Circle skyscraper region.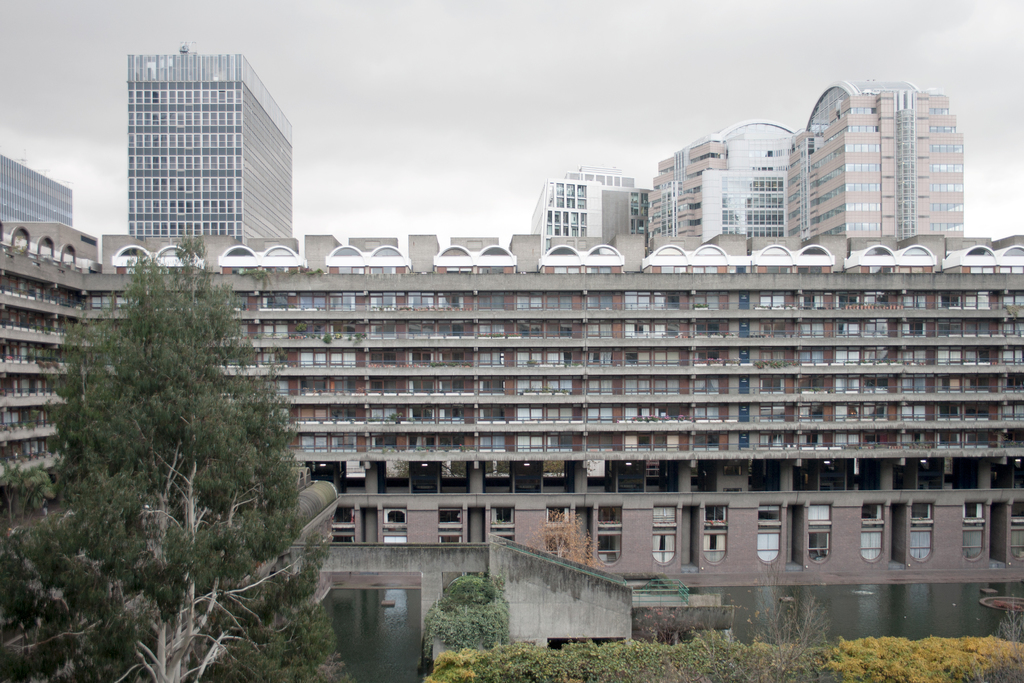
Region: 98/55/294/262.
